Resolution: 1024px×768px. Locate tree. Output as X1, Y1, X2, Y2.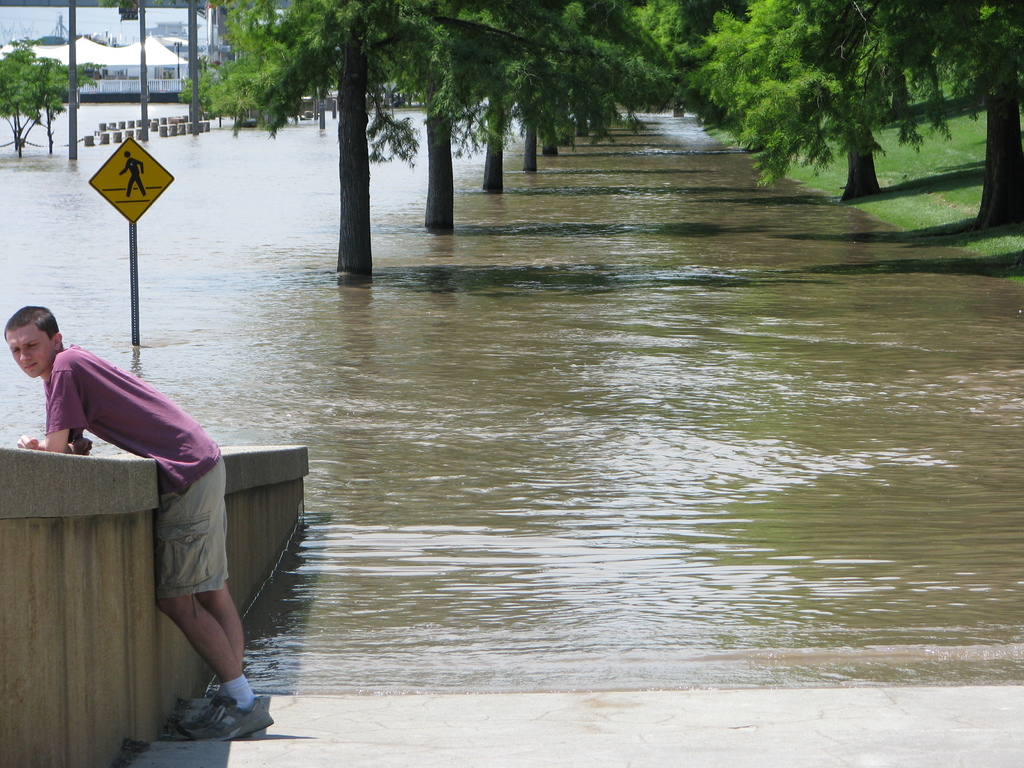
0, 35, 60, 164.
